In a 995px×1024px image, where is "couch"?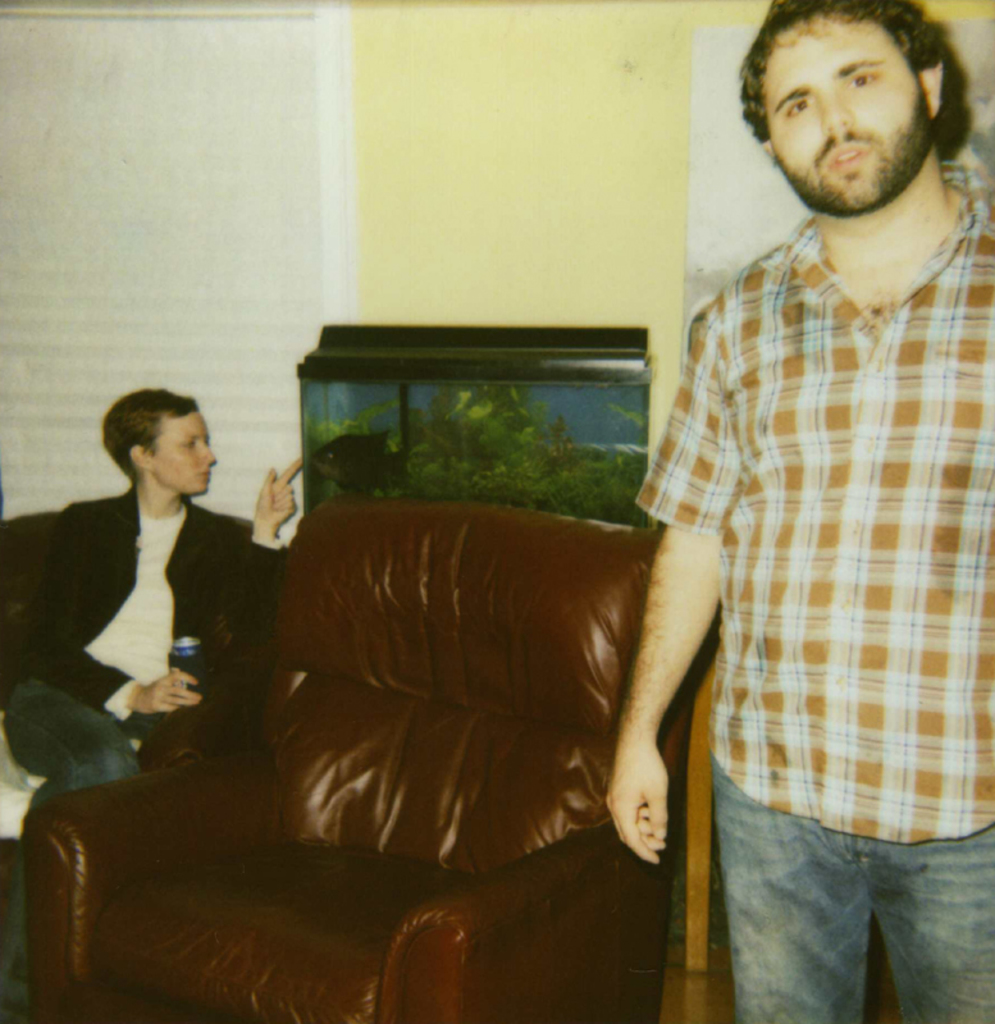
left=0, top=509, right=288, bottom=929.
